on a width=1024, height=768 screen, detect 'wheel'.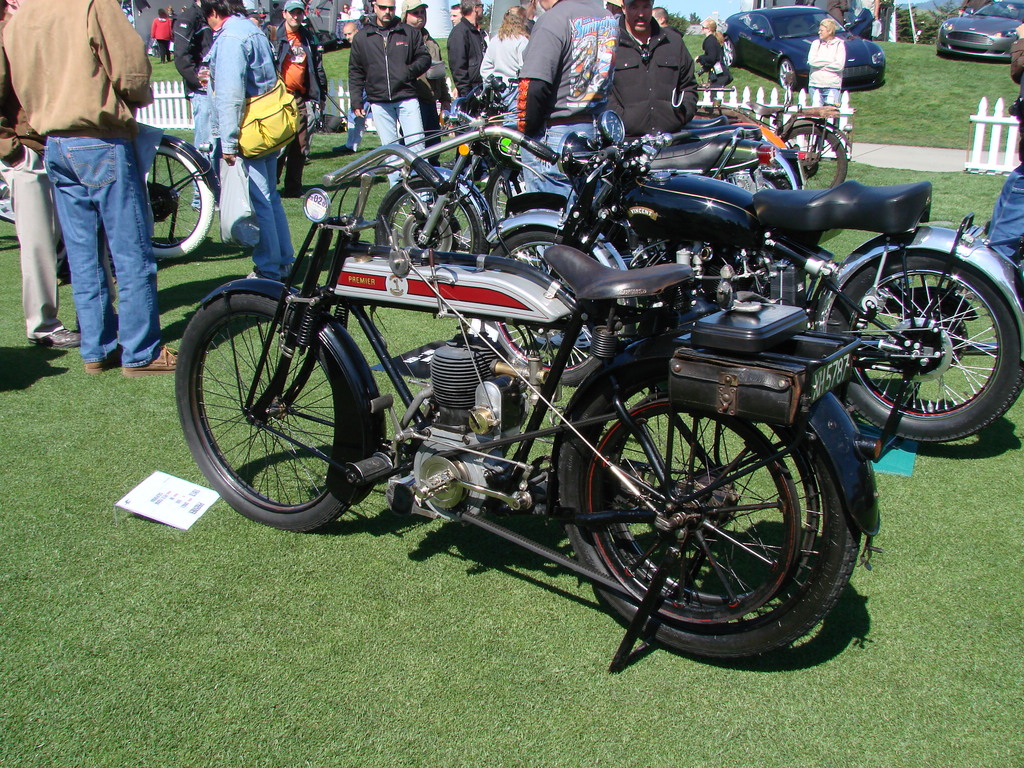
region(558, 358, 860, 656).
